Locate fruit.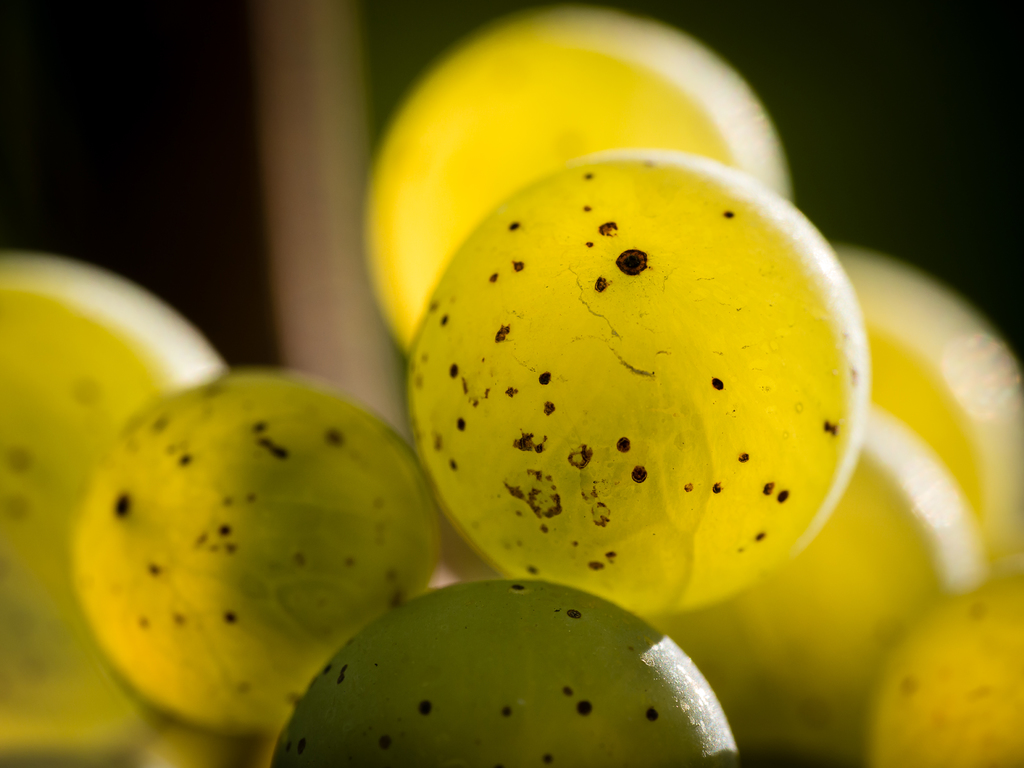
Bounding box: (left=824, top=256, right=1023, bottom=578).
